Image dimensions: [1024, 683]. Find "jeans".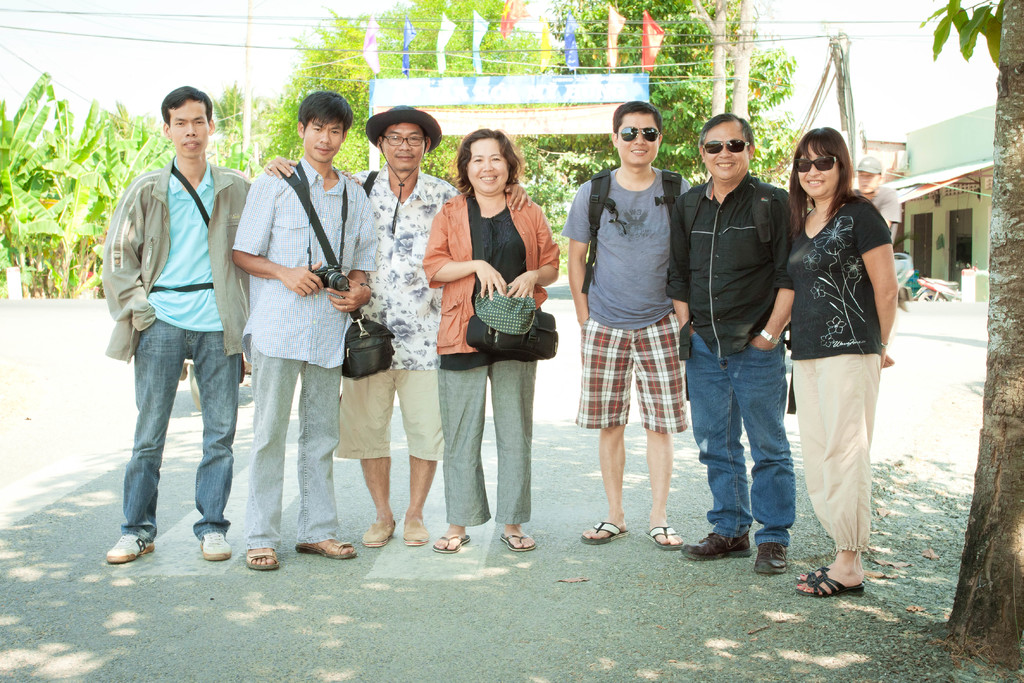
113:314:239:568.
